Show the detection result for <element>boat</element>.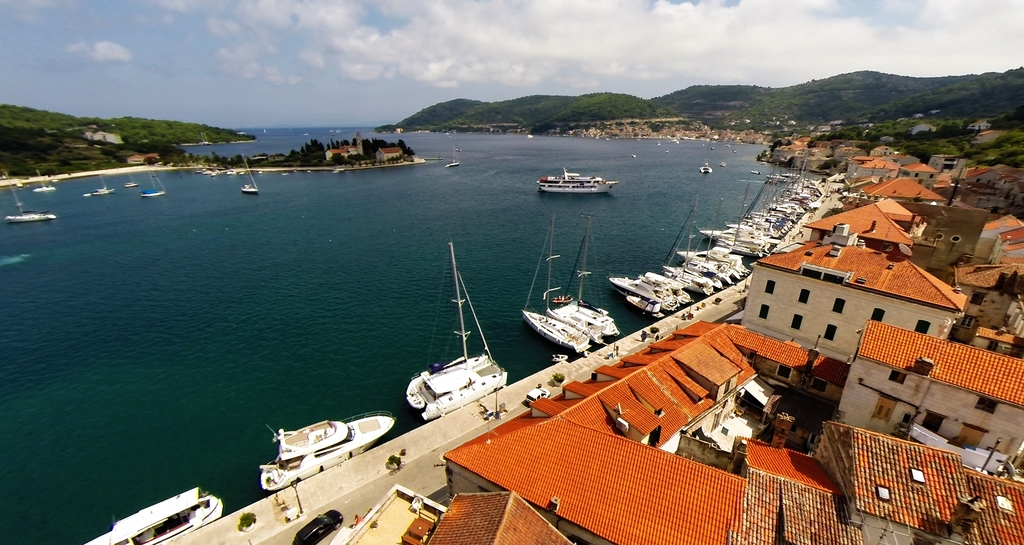
locate(447, 146, 459, 166).
